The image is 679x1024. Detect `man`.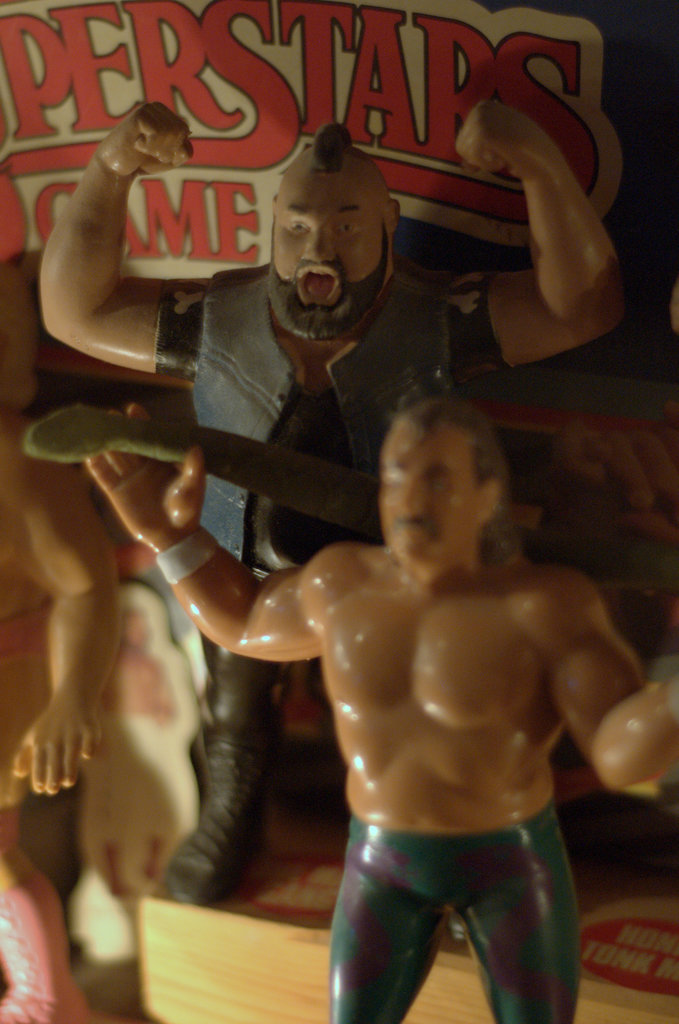
Detection: l=38, t=99, r=626, b=903.
